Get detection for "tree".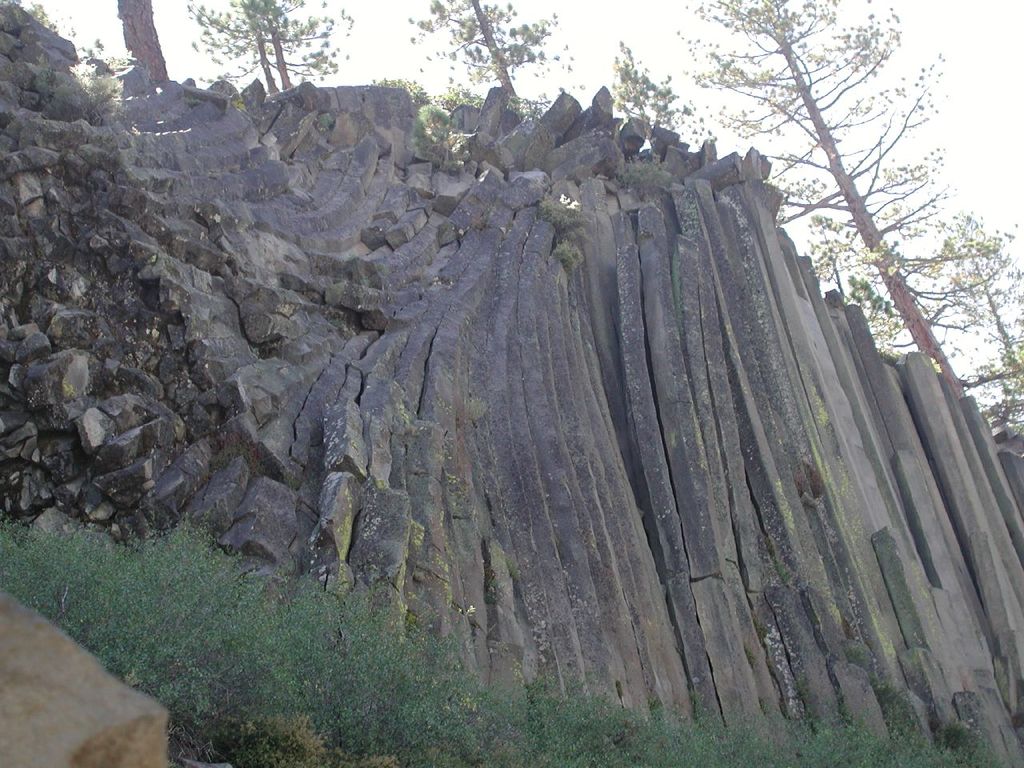
Detection: detection(930, 205, 1023, 435).
